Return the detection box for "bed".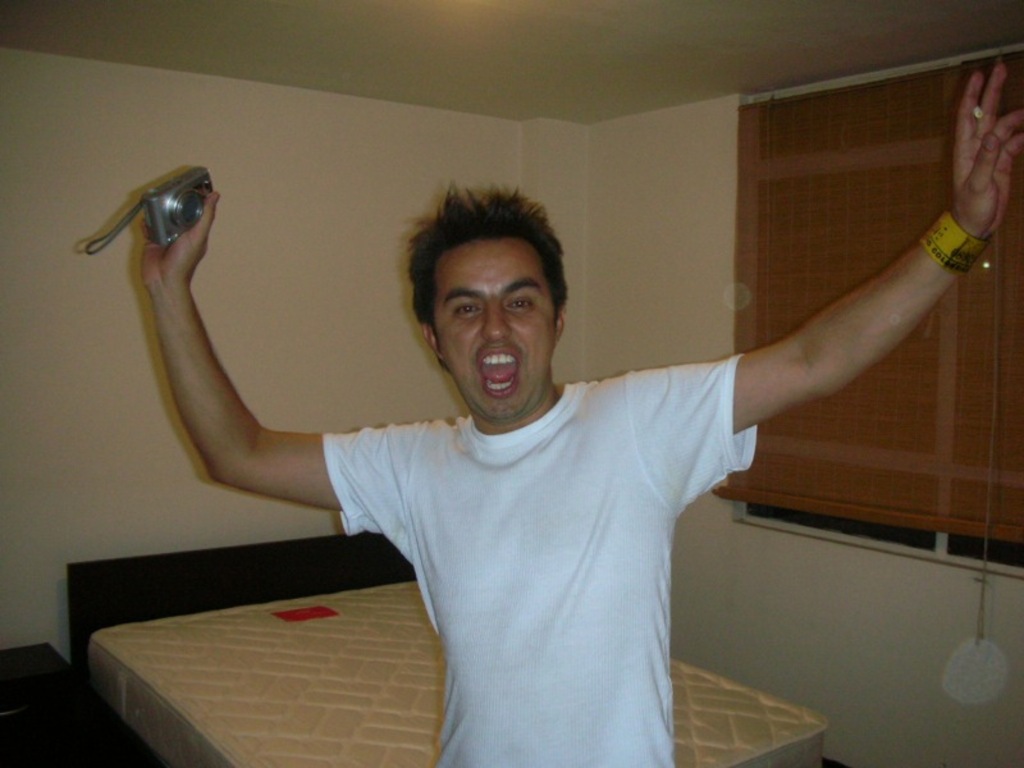
63:541:828:767.
